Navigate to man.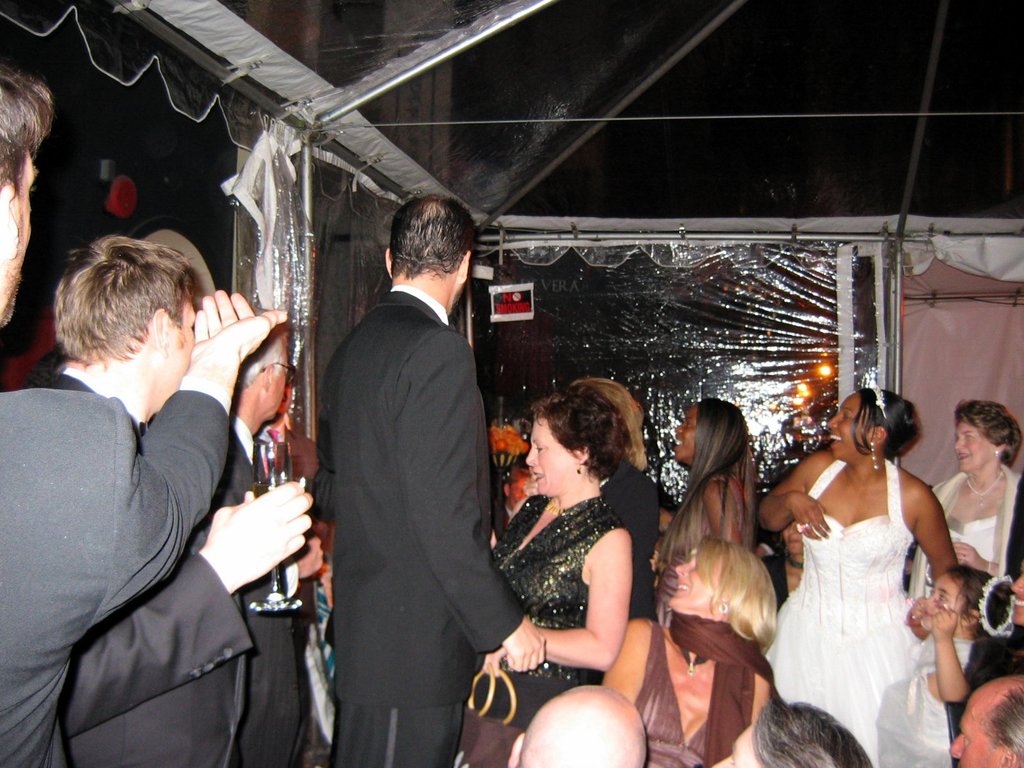
Navigation target: select_region(659, 511, 675, 538).
